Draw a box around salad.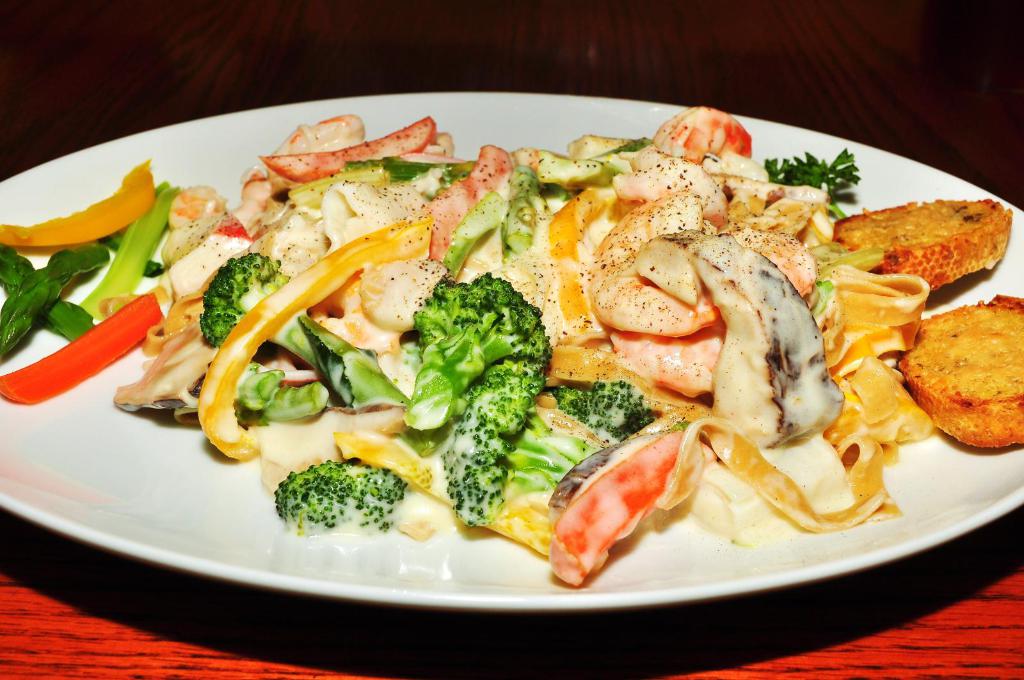
crop(0, 105, 1023, 591).
